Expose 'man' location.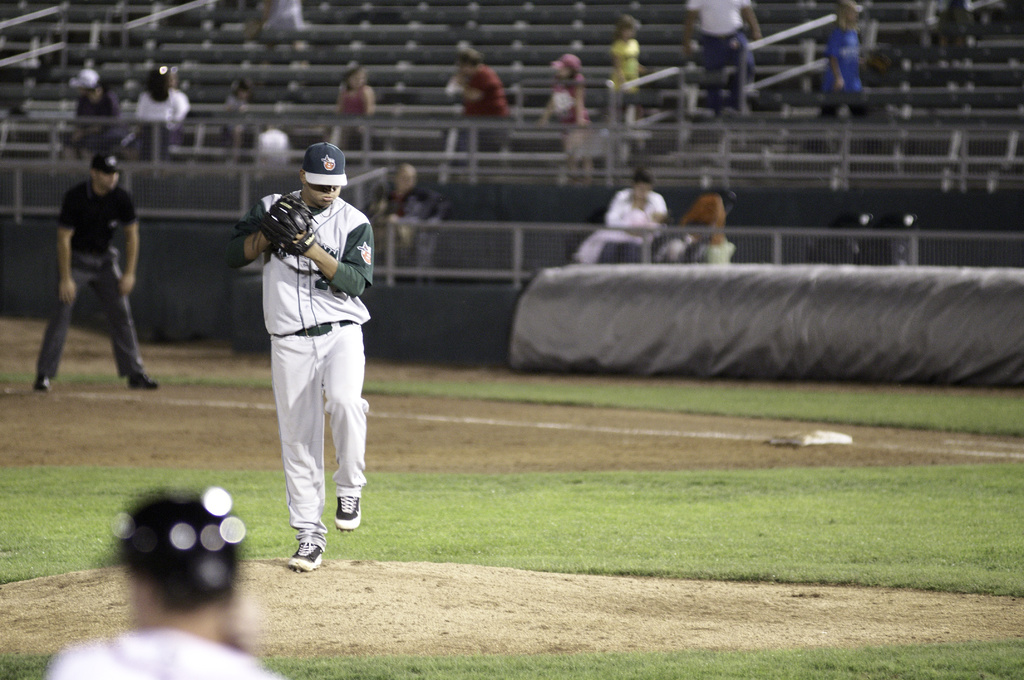
Exposed at [left=134, top=63, right=192, bottom=136].
